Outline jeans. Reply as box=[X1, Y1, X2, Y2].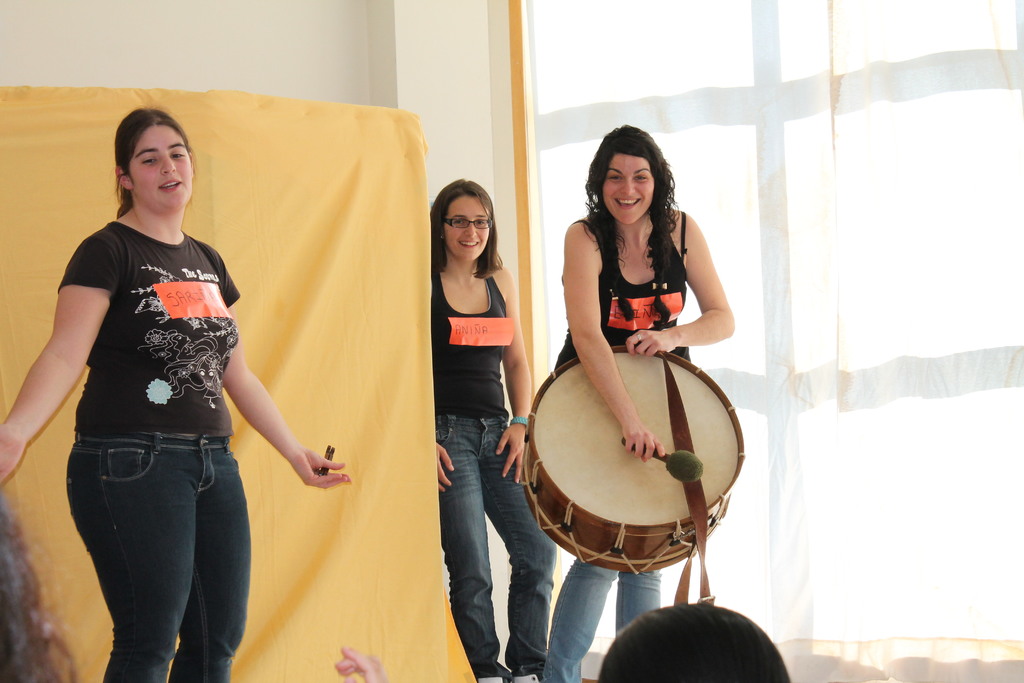
box=[70, 429, 259, 682].
